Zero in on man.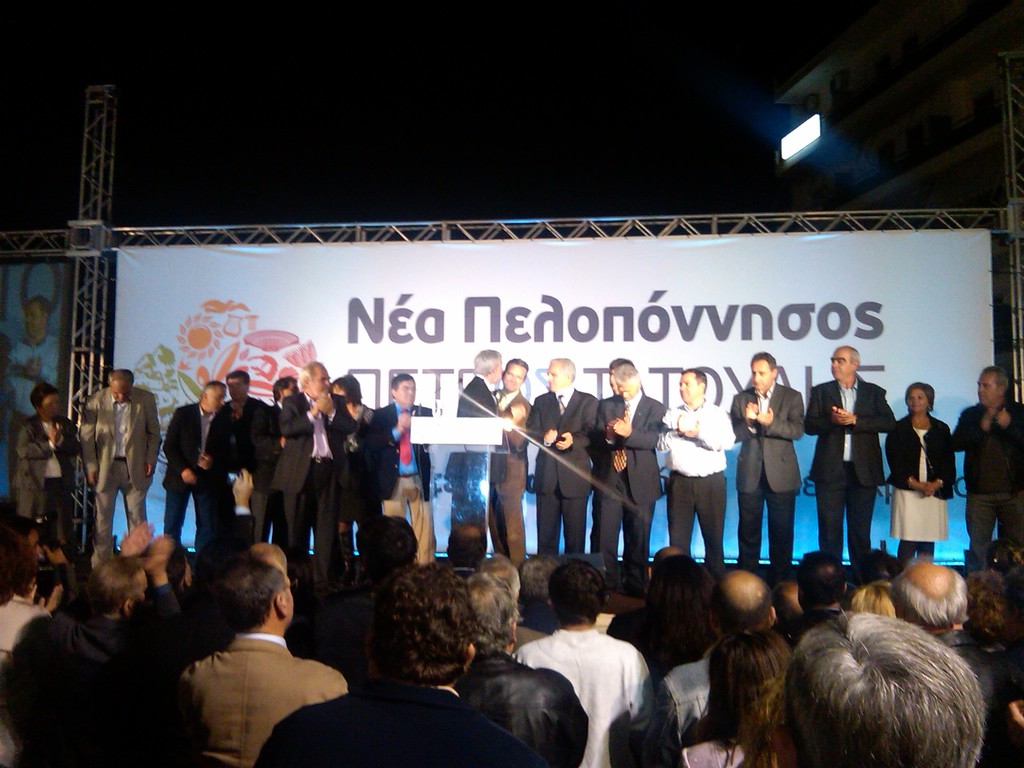
Zeroed in: <bbox>220, 367, 271, 550</bbox>.
